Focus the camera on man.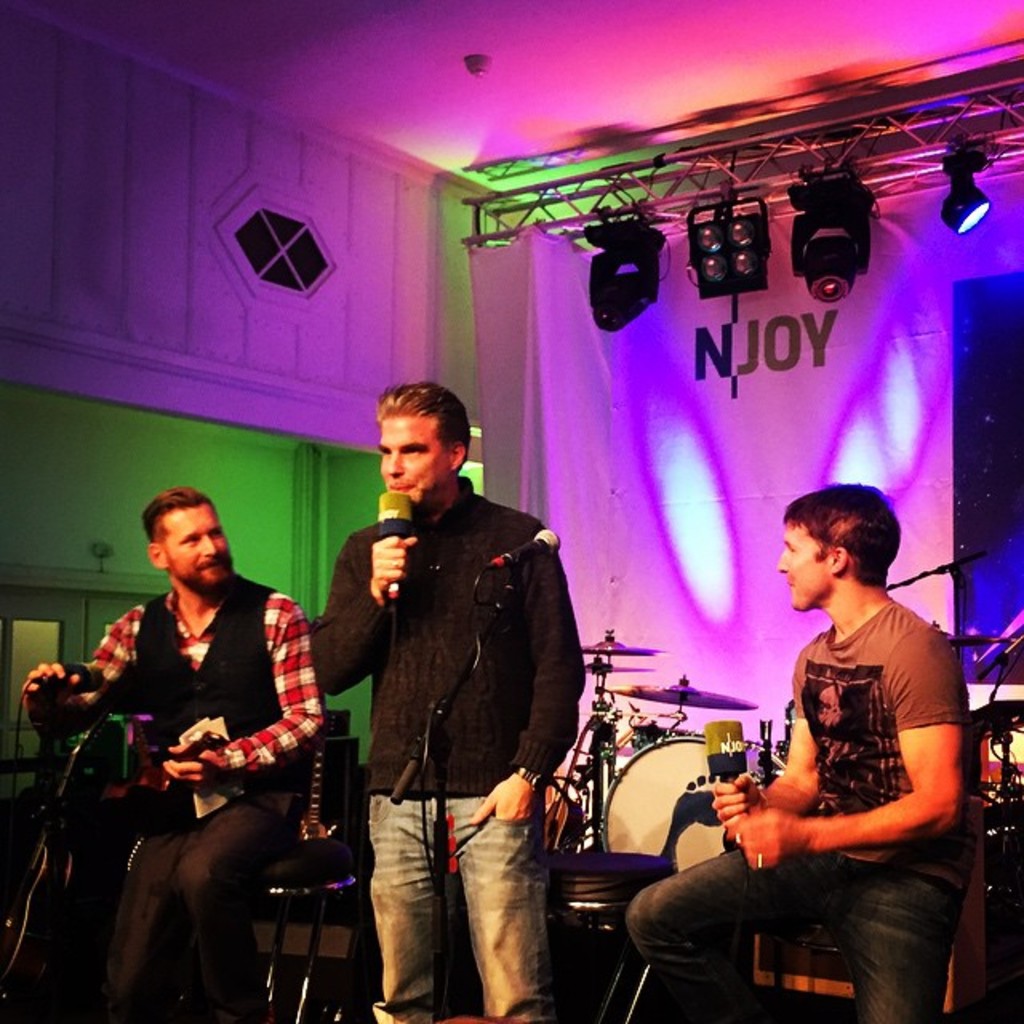
Focus region: [627, 482, 968, 1022].
